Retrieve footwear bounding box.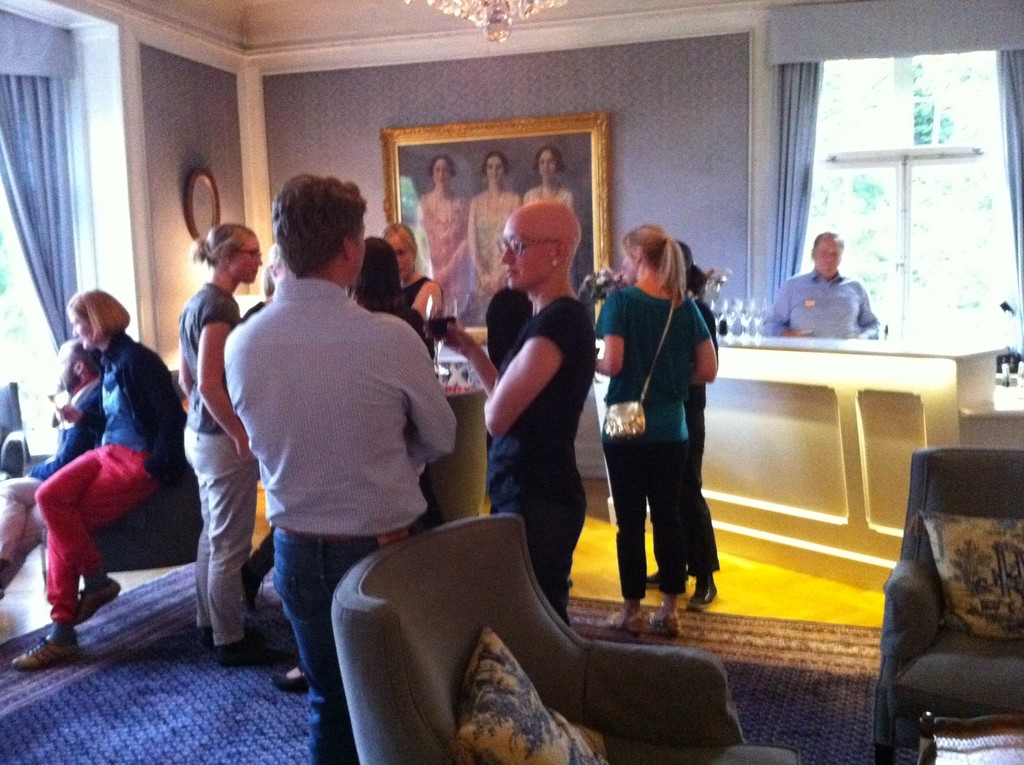
Bounding box: l=646, t=609, r=680, b=638.
